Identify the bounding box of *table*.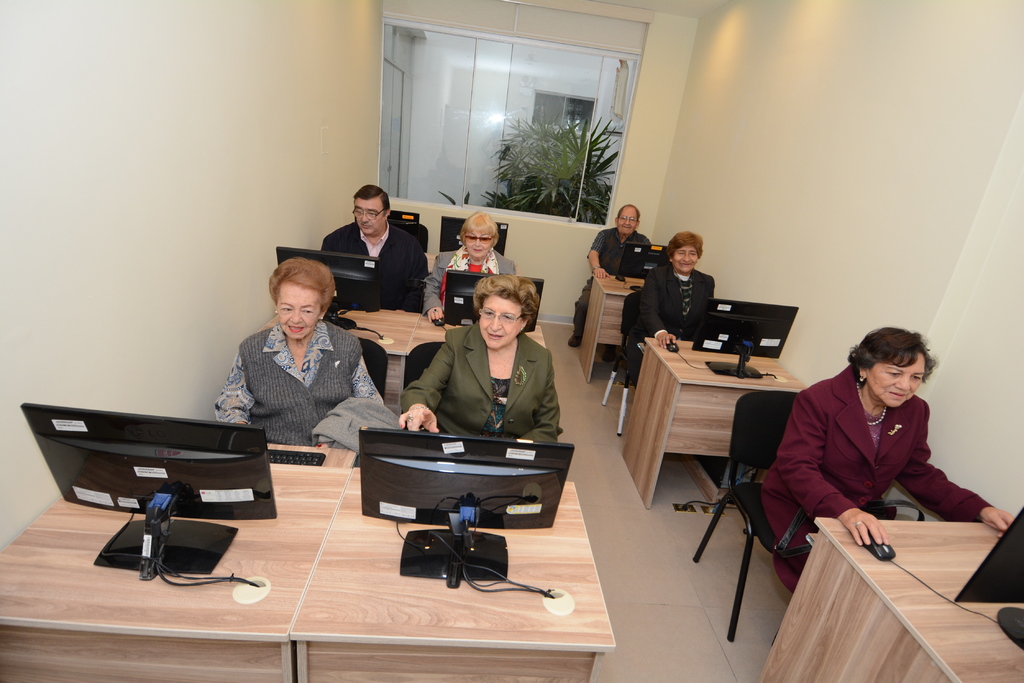
<box>283,469,611,682</box>.
